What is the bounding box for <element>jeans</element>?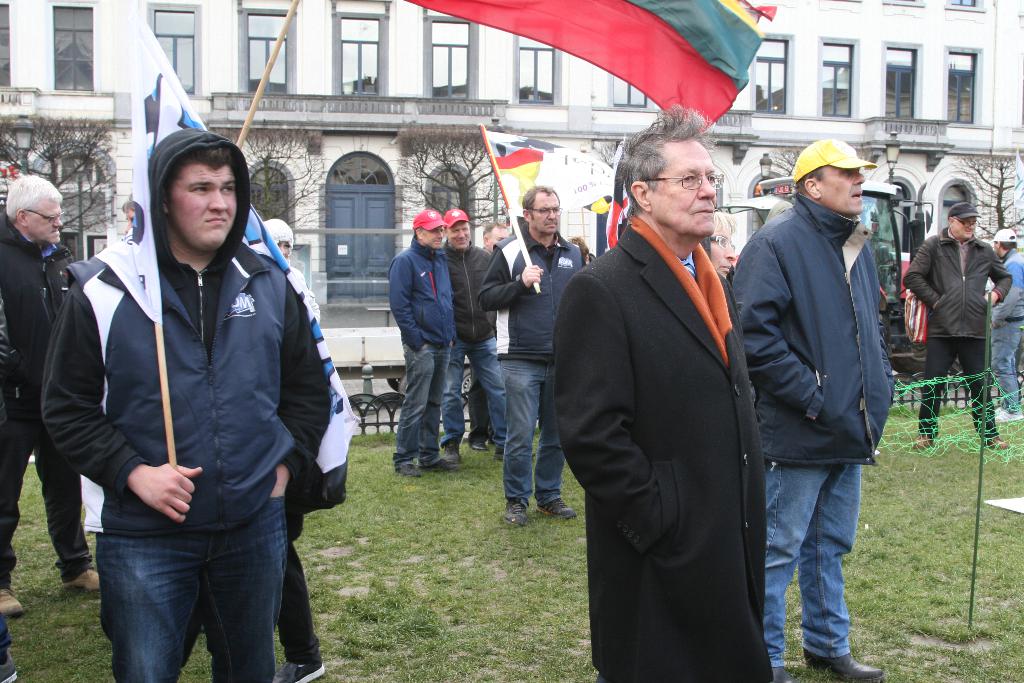
[x1=993, y1=320, x2=1023, y2=411].
